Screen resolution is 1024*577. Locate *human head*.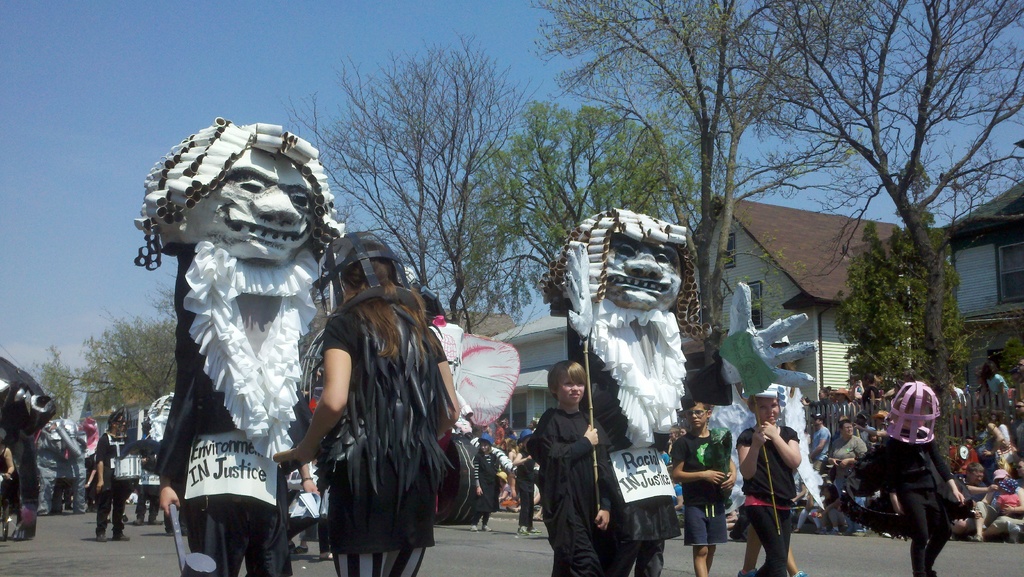
676 394 714 432.
